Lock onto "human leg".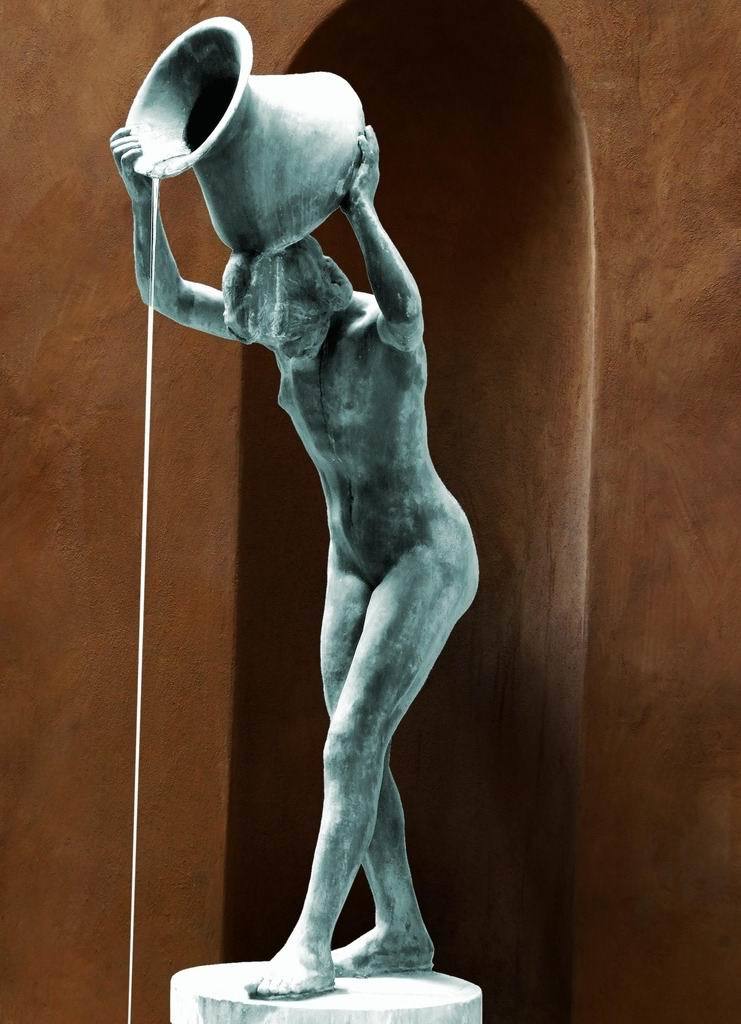
Locked: (245,496,482,998).
